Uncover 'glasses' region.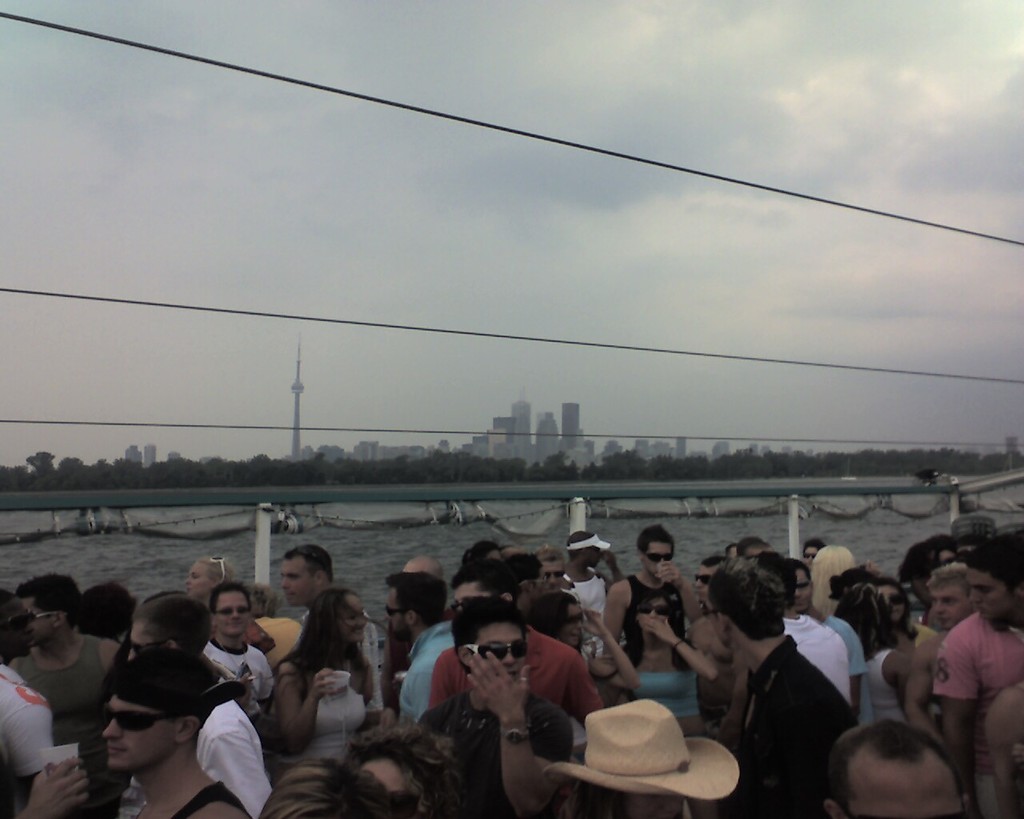
Uncovered: <bbox>558, 608, 584, 629</bbox>.
